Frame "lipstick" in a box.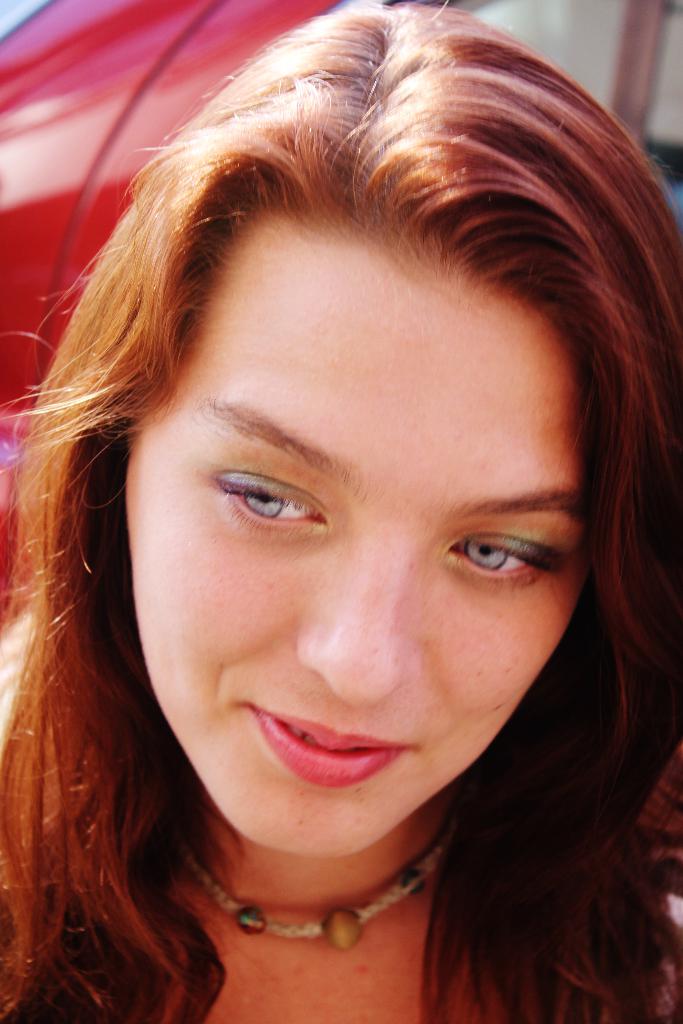
[246, 700, 407, 790].
